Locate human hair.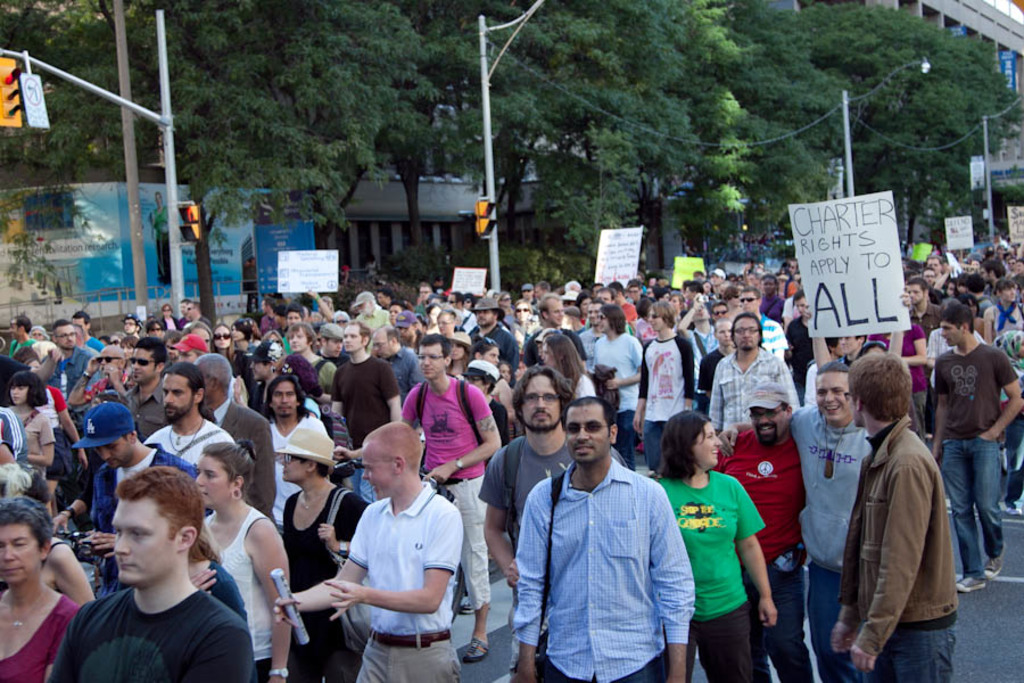
Bounding box: left=13, top=313, right=32, bottom=335.
